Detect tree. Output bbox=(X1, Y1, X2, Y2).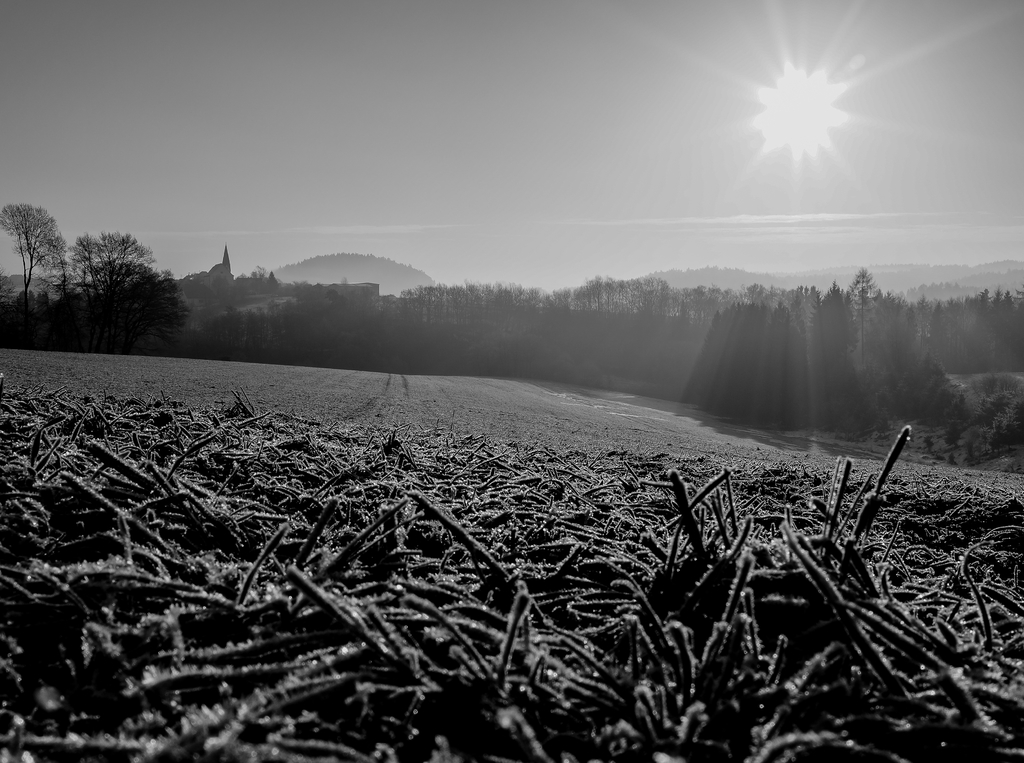
bbox=(57, 212, 180, 352).
